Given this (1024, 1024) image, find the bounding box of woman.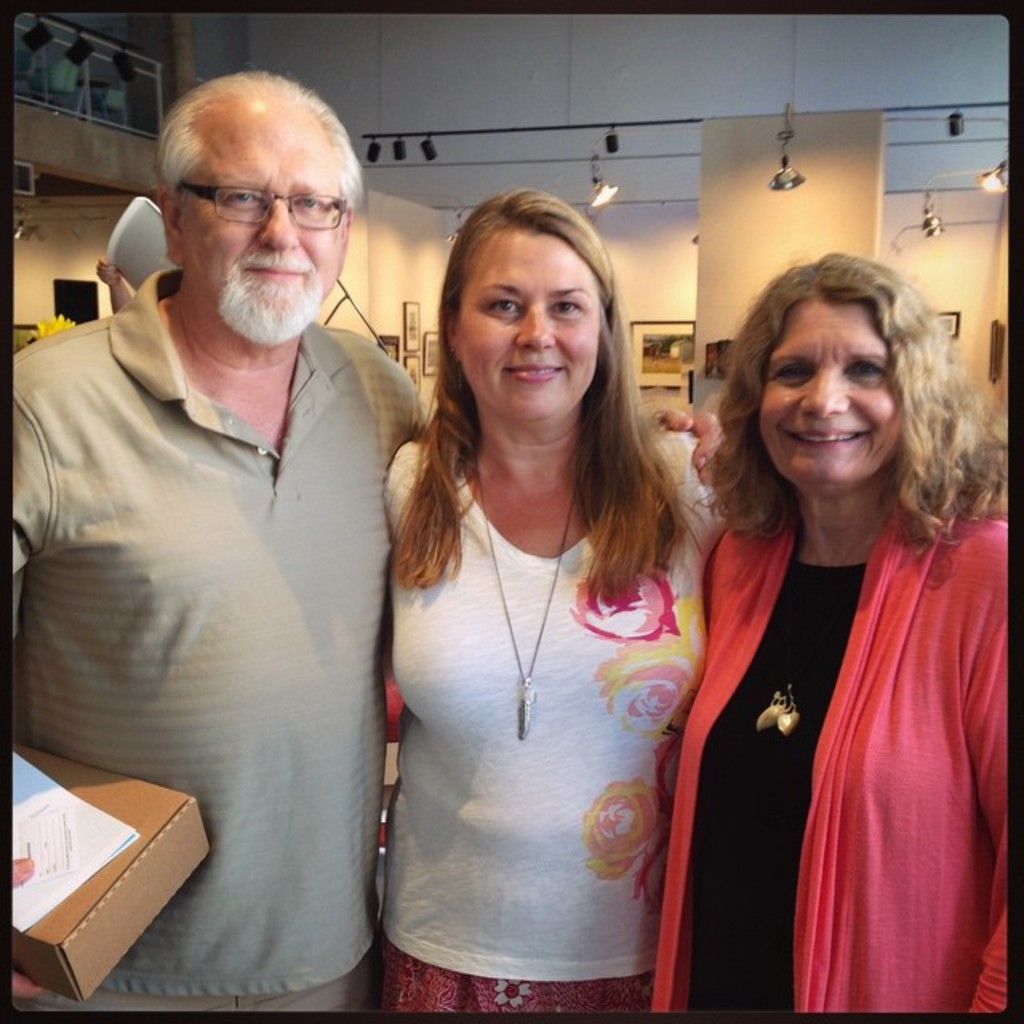
{"x1": 658, "y1": 248, "x2": 1002, "y2": 1000}.
